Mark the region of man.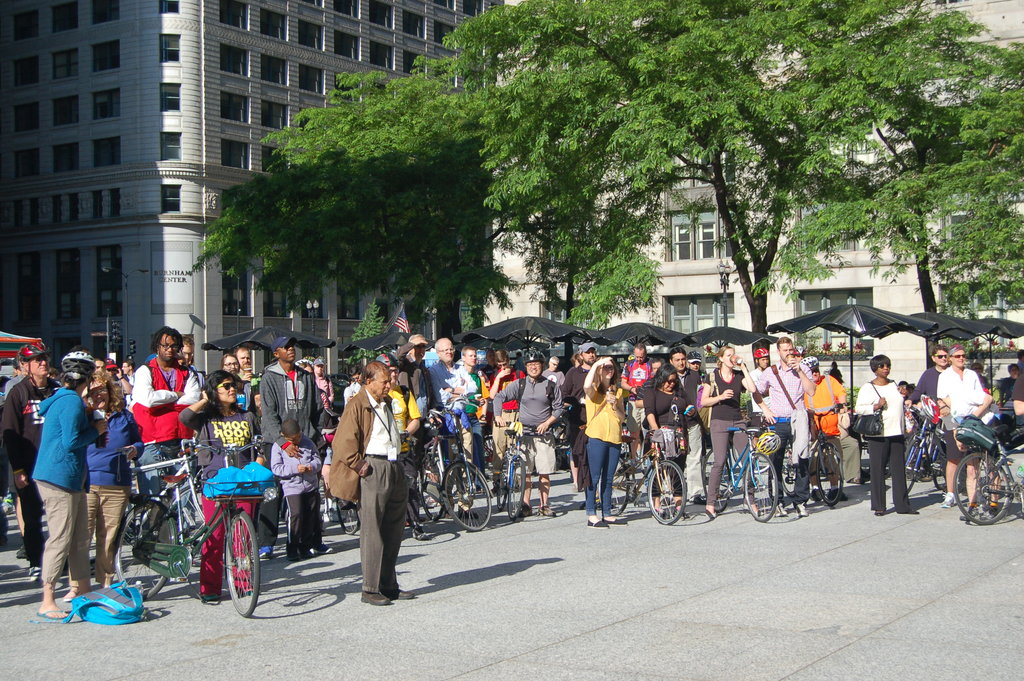
Region: BBox(388, 329, 438, 403).
